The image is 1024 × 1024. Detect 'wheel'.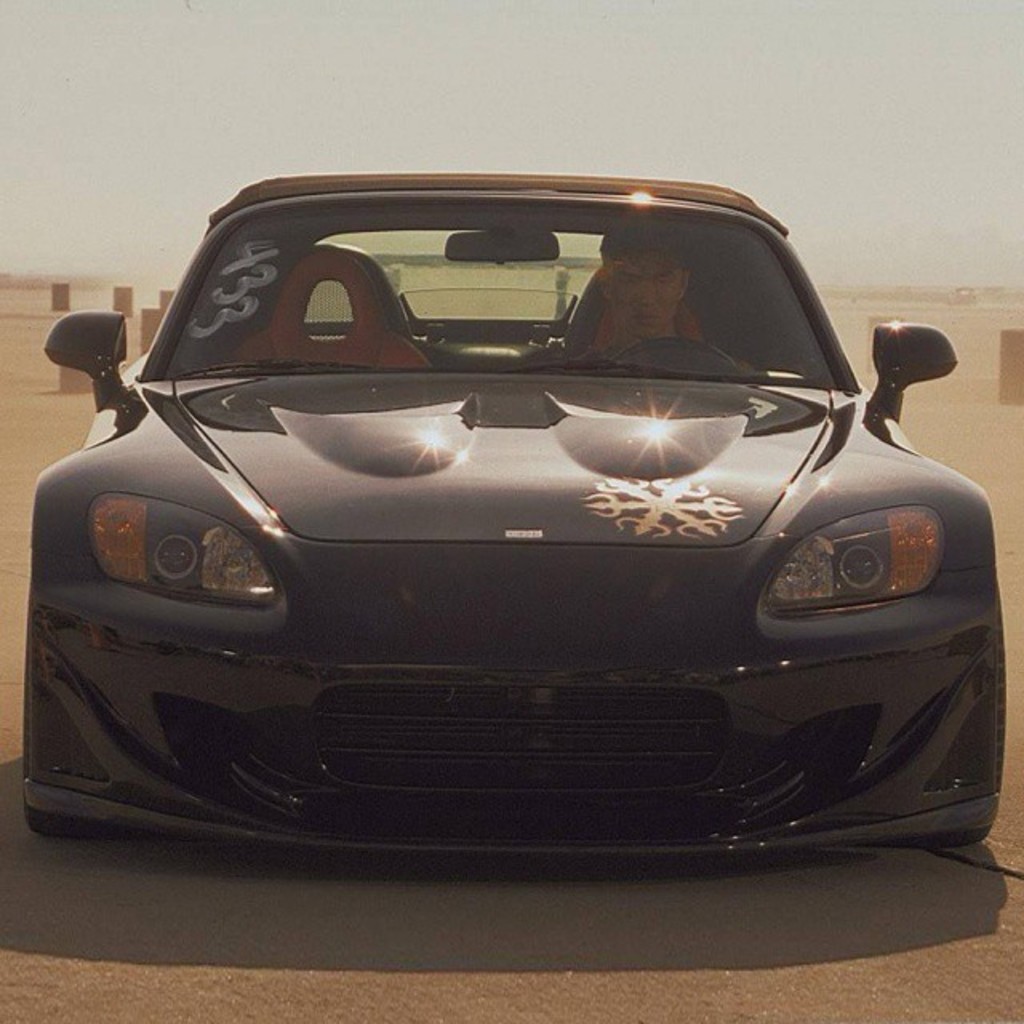
Detection: bbox(21, 810, 101, 851).
